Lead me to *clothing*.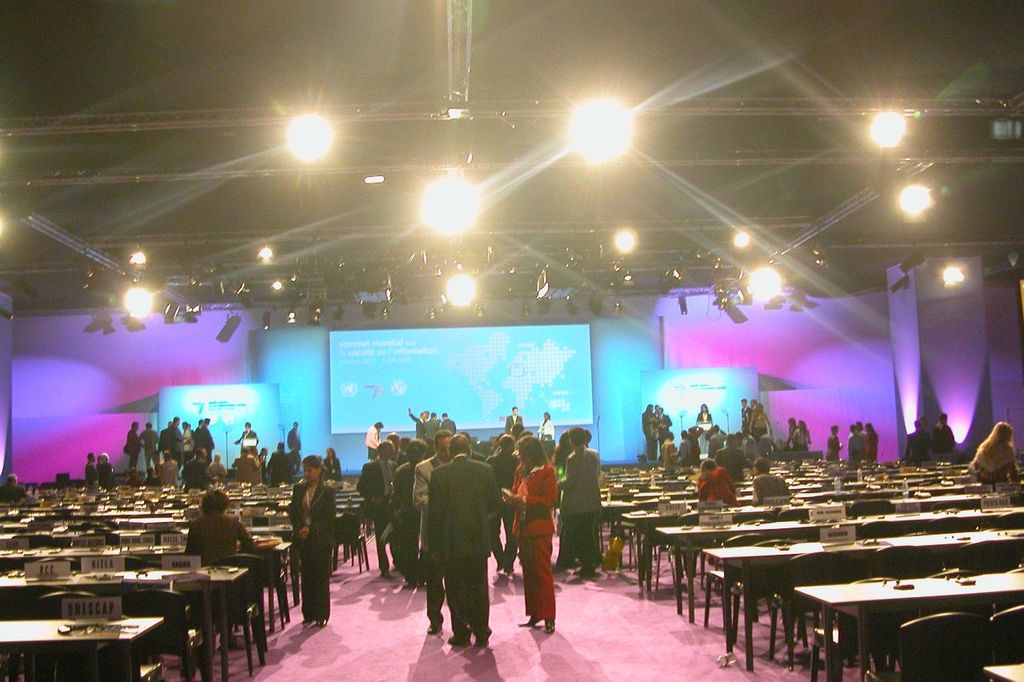
Lead to 673, 440, 686, 466.
